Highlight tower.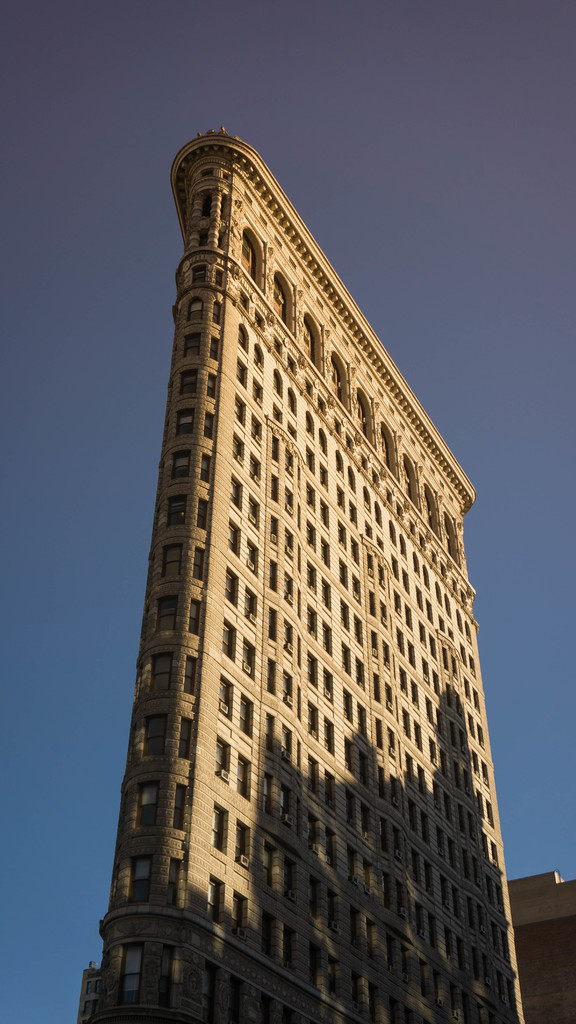
Highlighted region: [left=0, top=79, right=575, bottom=1021].
